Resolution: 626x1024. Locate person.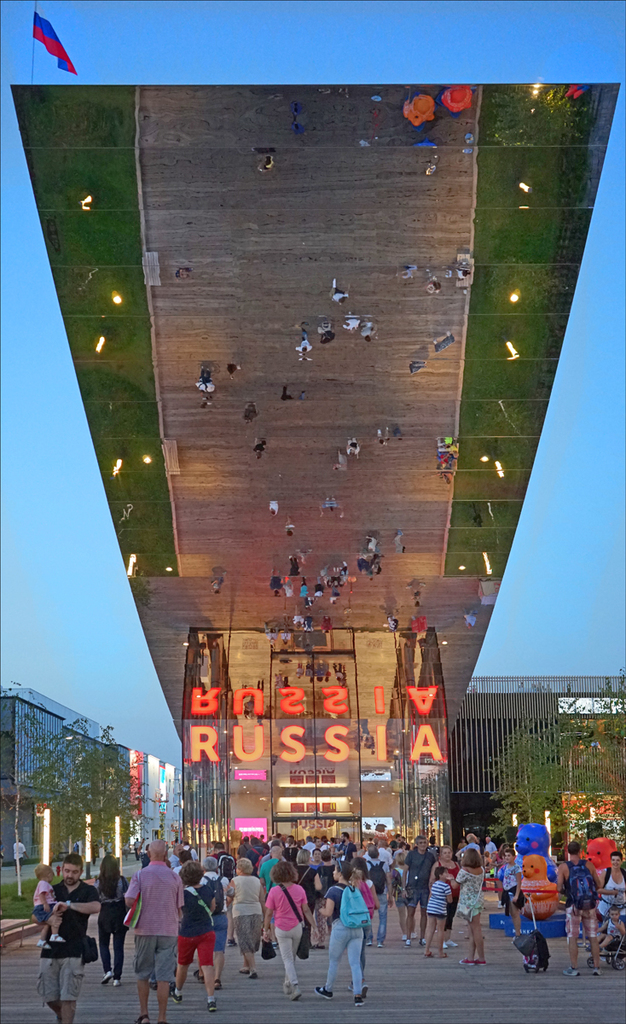
(225, 855, 267, 975).
